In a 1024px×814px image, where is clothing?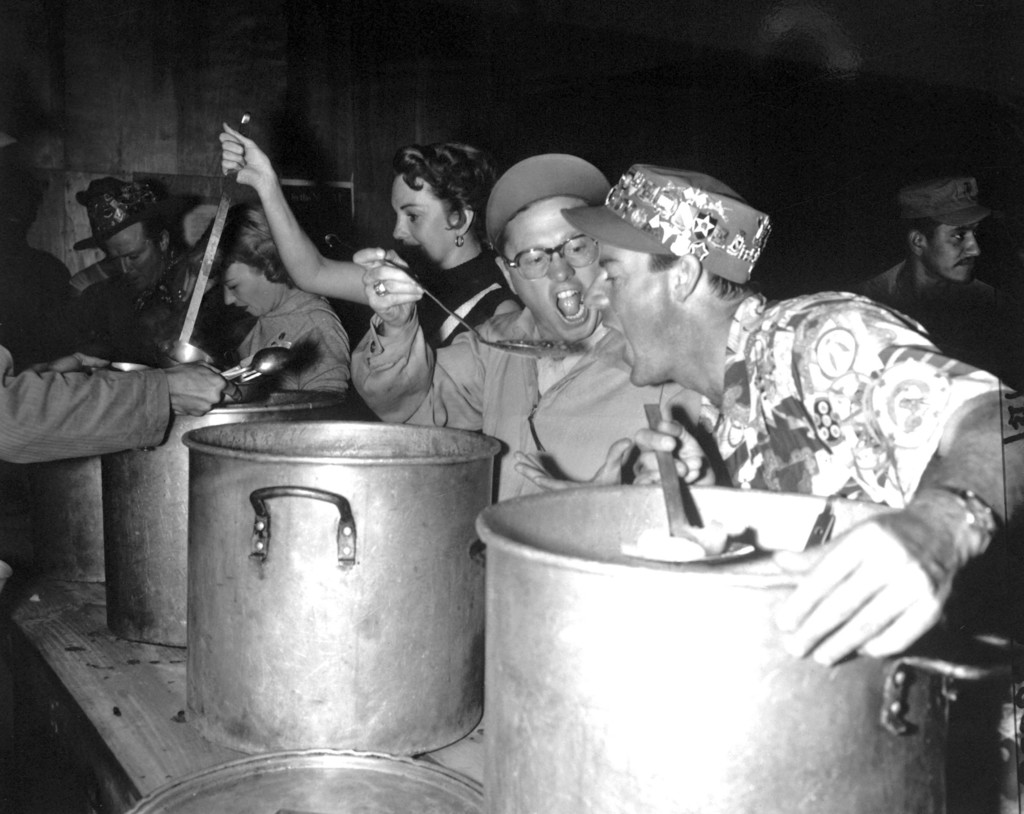
box(72, 257, 222, 359).
